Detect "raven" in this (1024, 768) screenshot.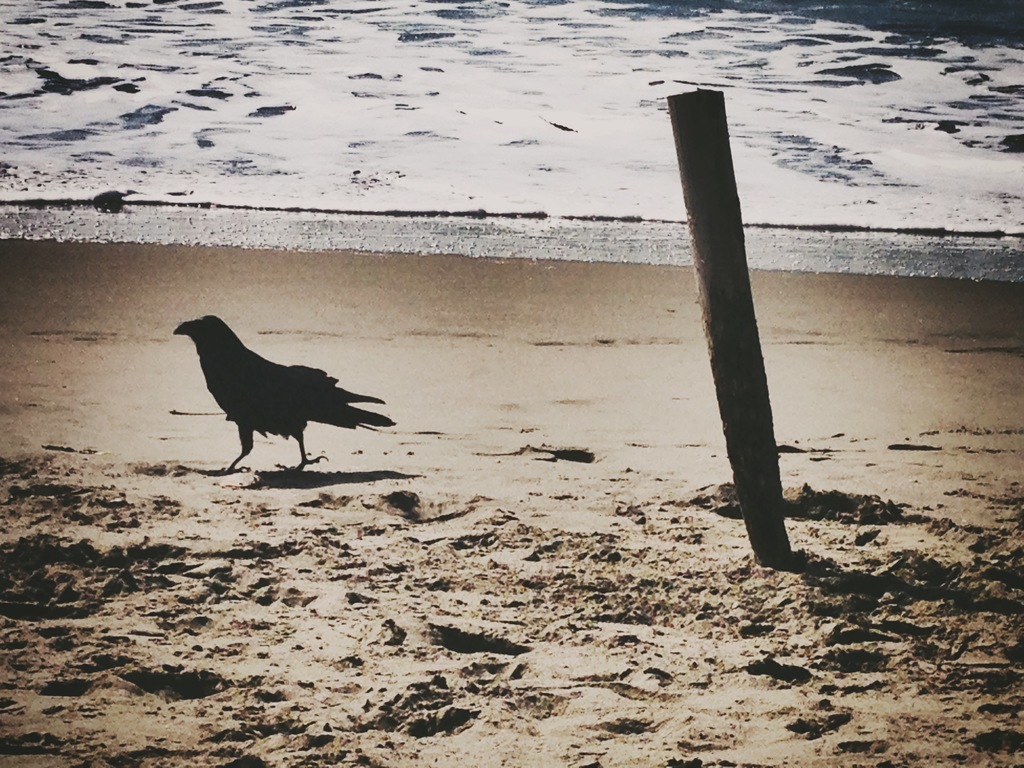
Detection: rect(159, 316, 397, 474).
